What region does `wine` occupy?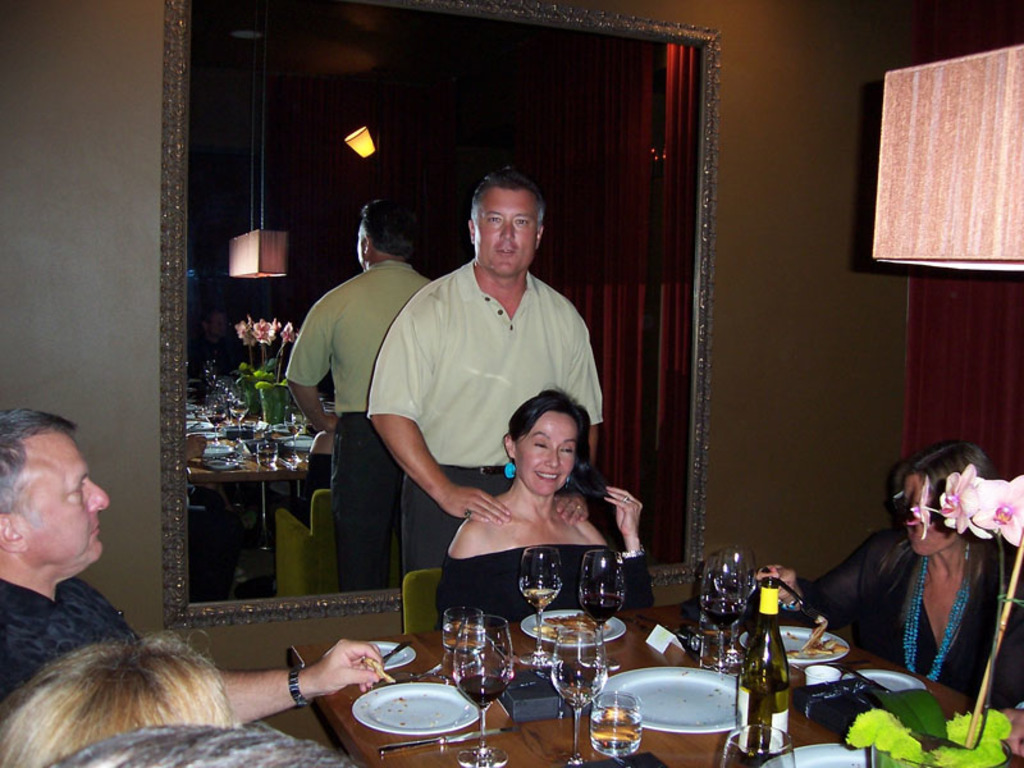
<bbox>733, 667, 790, 767</bbox>.
